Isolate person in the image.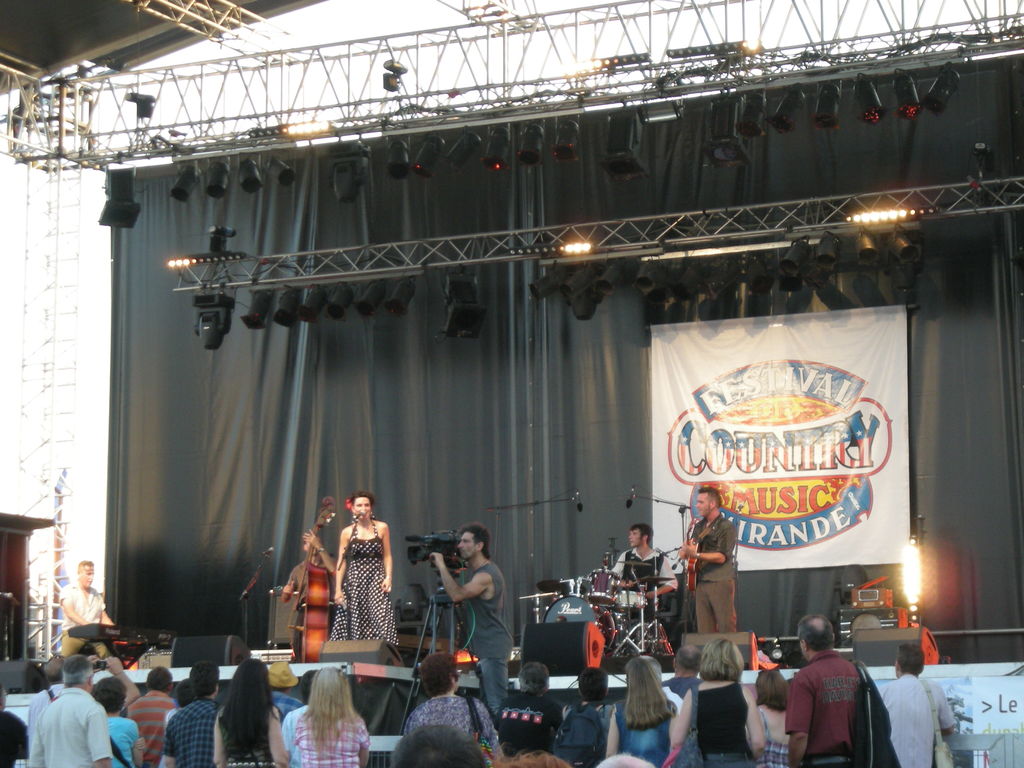
Isolated region: [x1=388, y1=723, x2=484, y2=766].
